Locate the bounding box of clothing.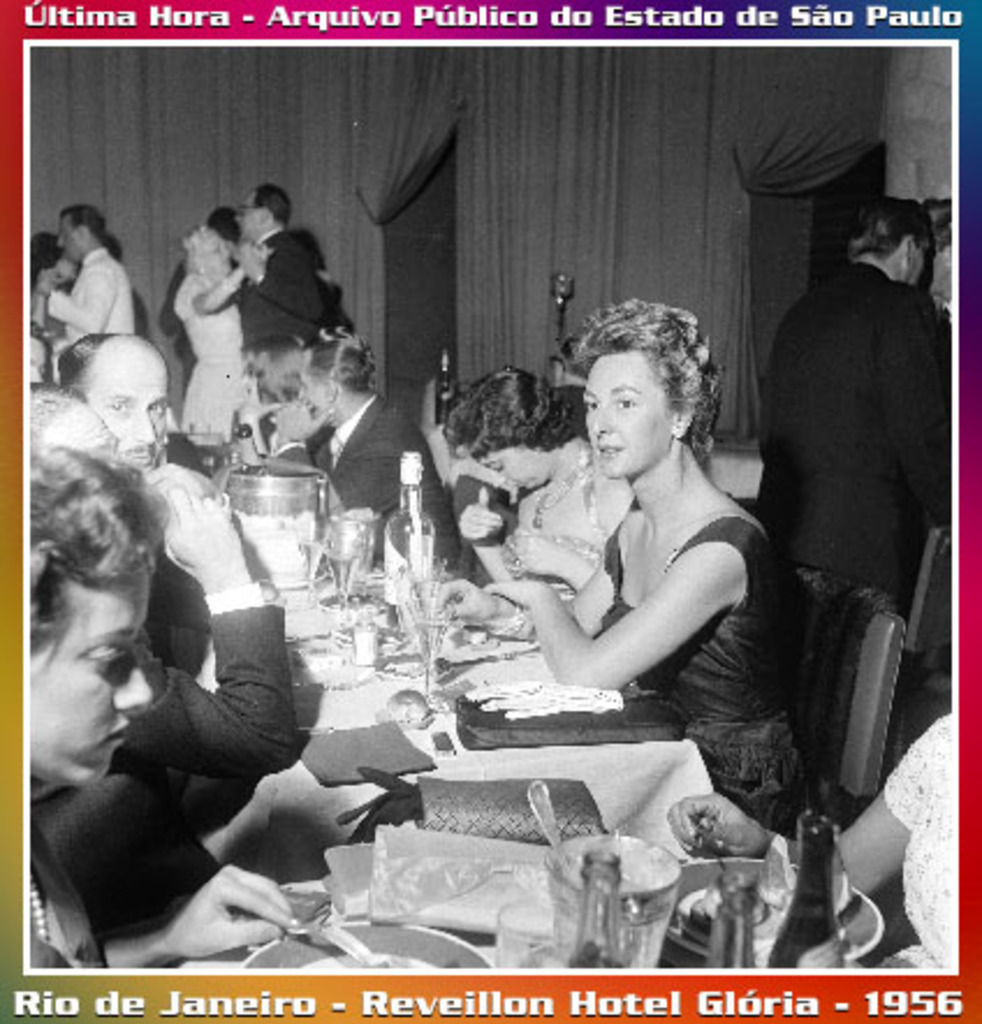
Bounding box: (49, 239, 139, 336).
